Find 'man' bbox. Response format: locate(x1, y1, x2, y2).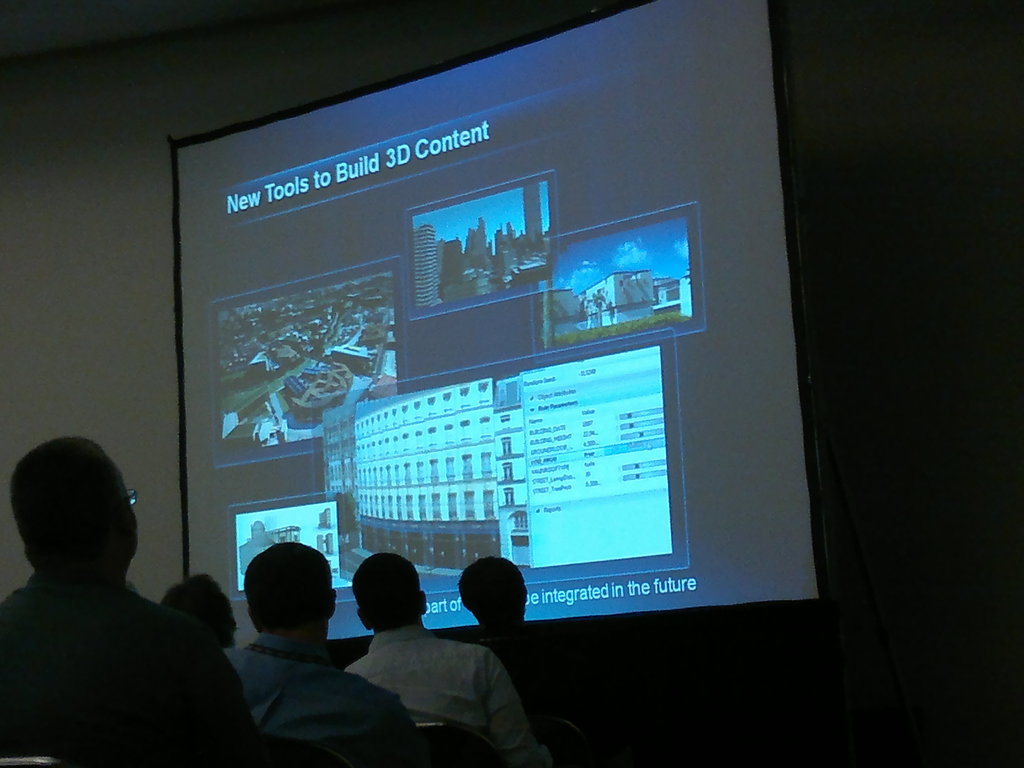
locate(454, 557, 595, 767).
